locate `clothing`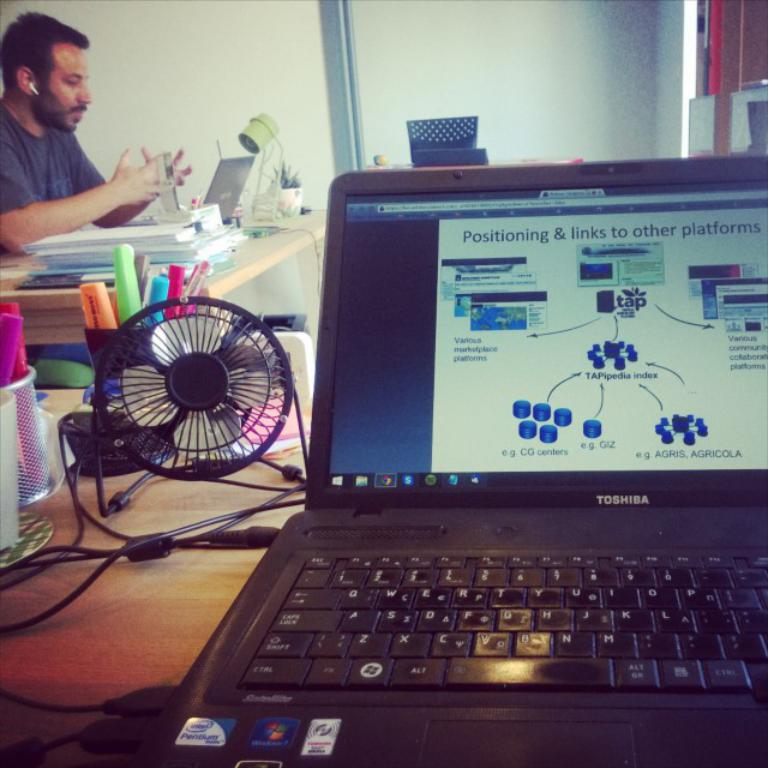
0,98,112,215
